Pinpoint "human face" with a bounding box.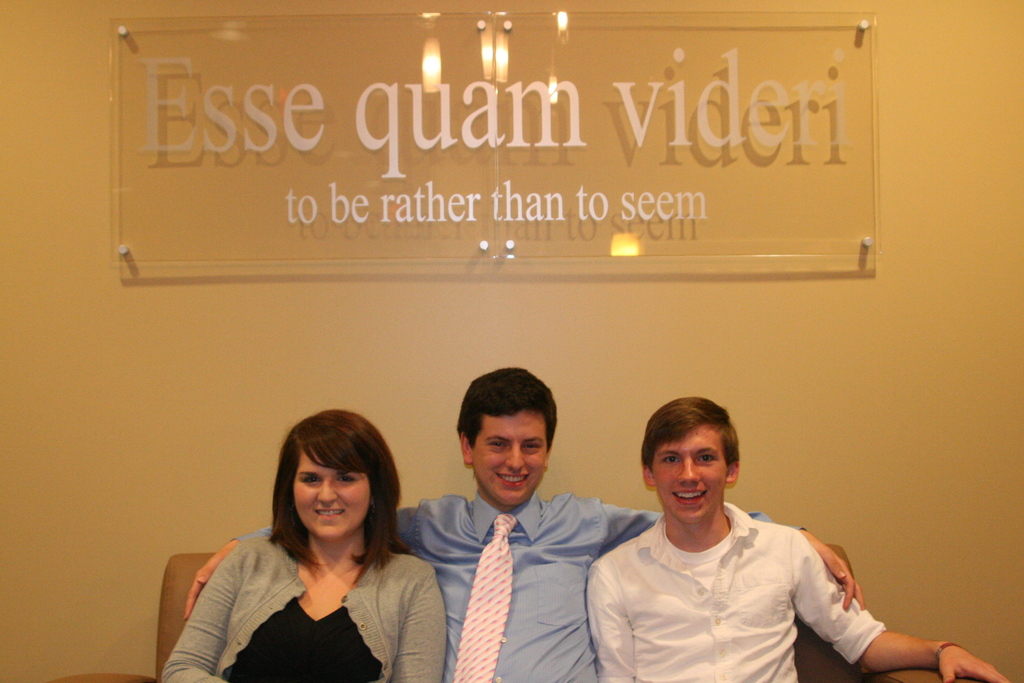
left=294, top=447, right=369, bottom=541.
